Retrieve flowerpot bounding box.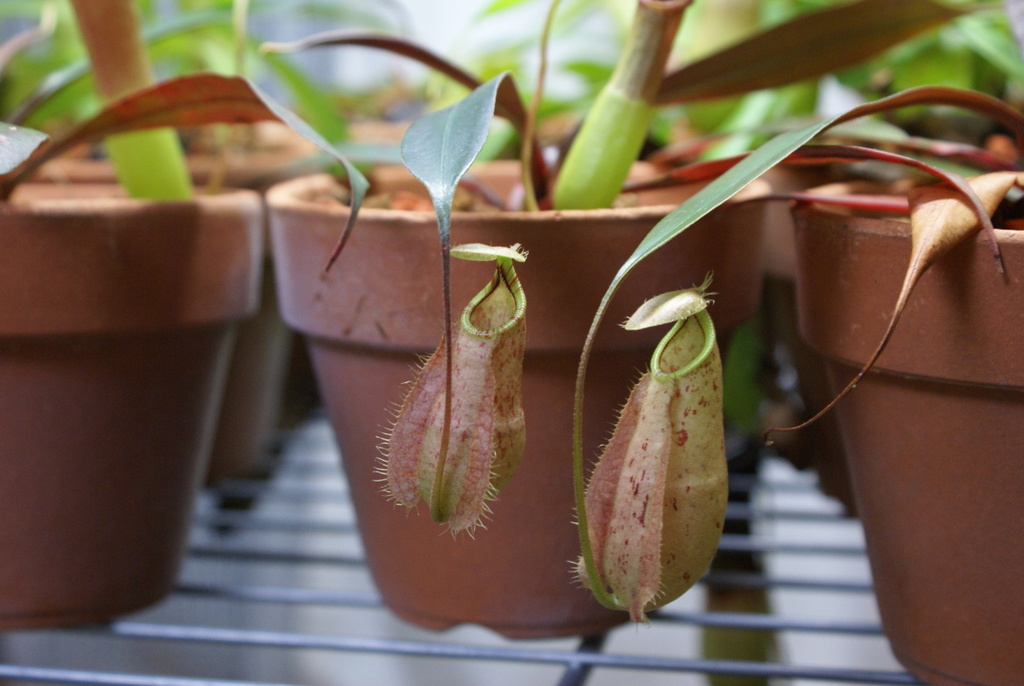
Bounding box: rect(13, 149, 312, 483).
